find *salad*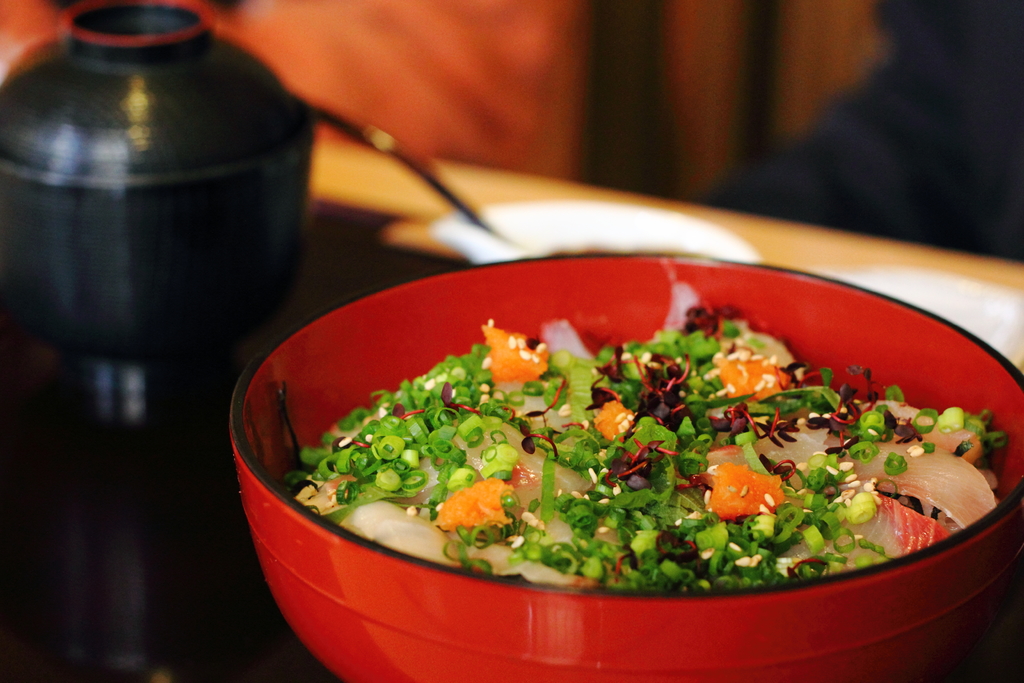
detection(279, 292, 1016, 579)
